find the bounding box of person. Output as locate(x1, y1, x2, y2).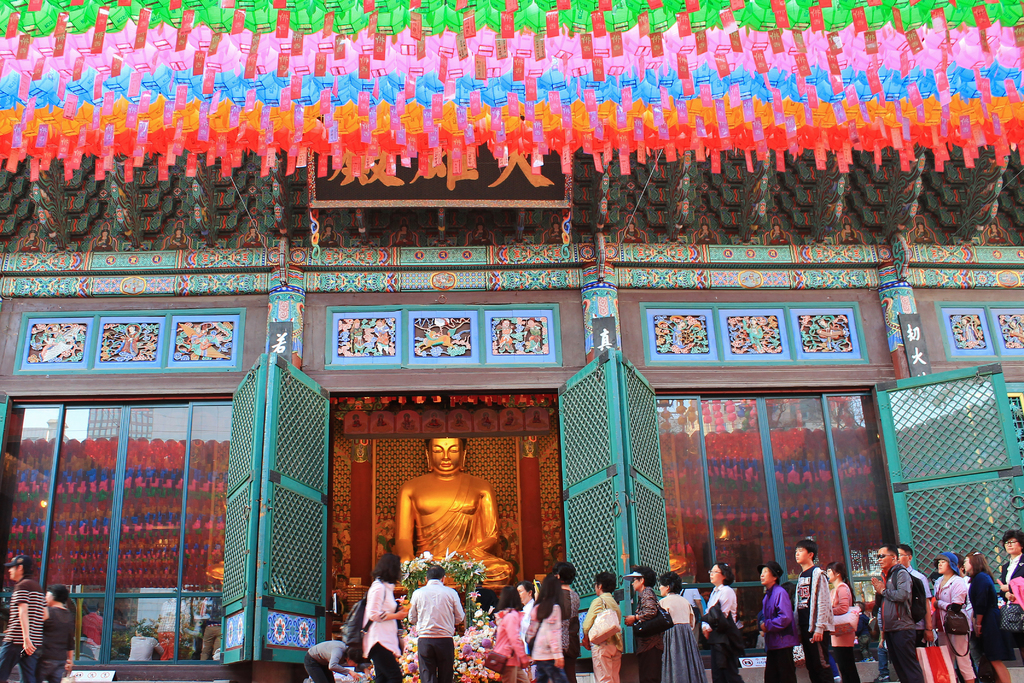
locate(361, 551, 408, 682).
